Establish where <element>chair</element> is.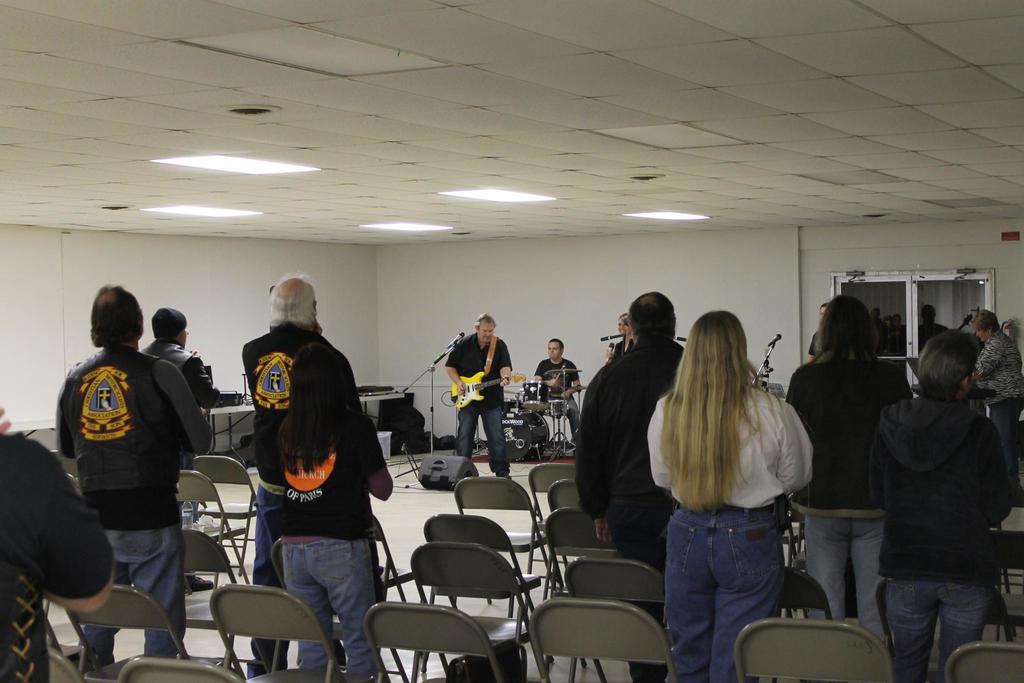
Established at {"x1": 67, "y1": 588, "x2": 225, "y2": 682}.
